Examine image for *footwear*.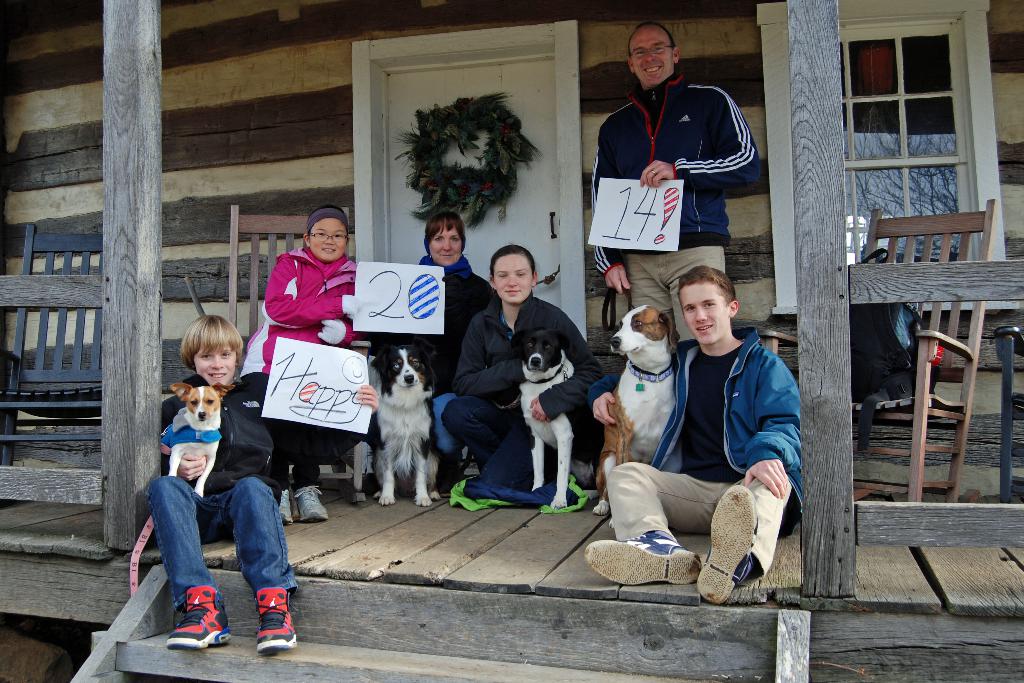
Examination result: region(294, 486, 330, 524).
